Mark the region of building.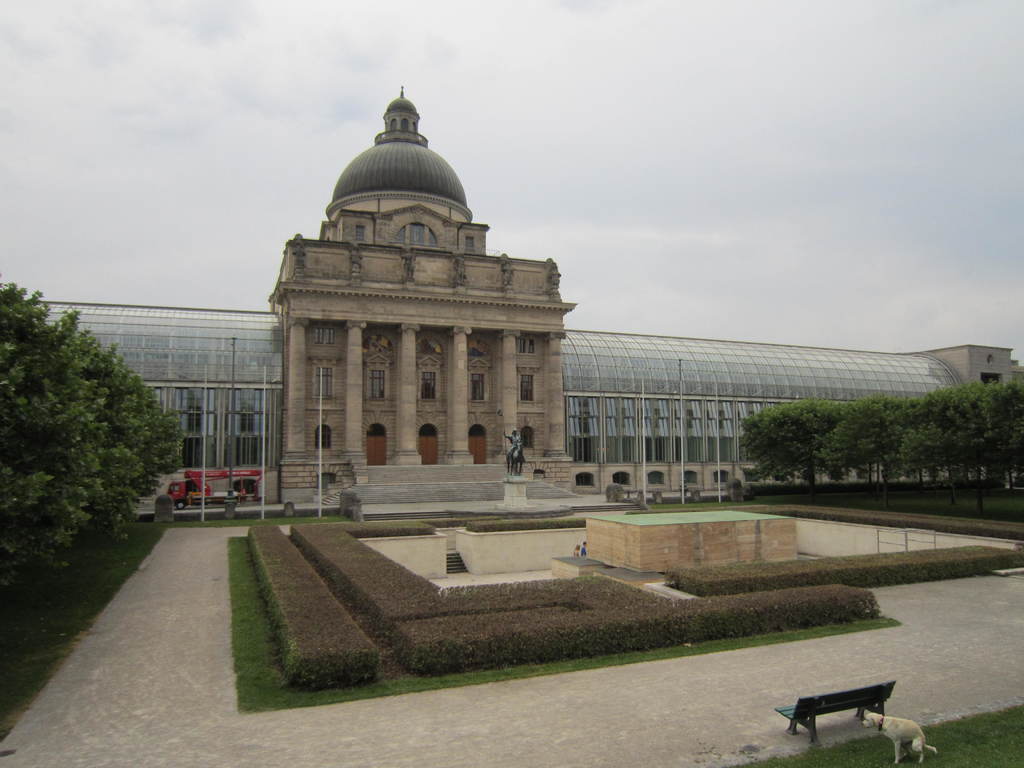
Region: crop(25, 297, 1023, 516).
